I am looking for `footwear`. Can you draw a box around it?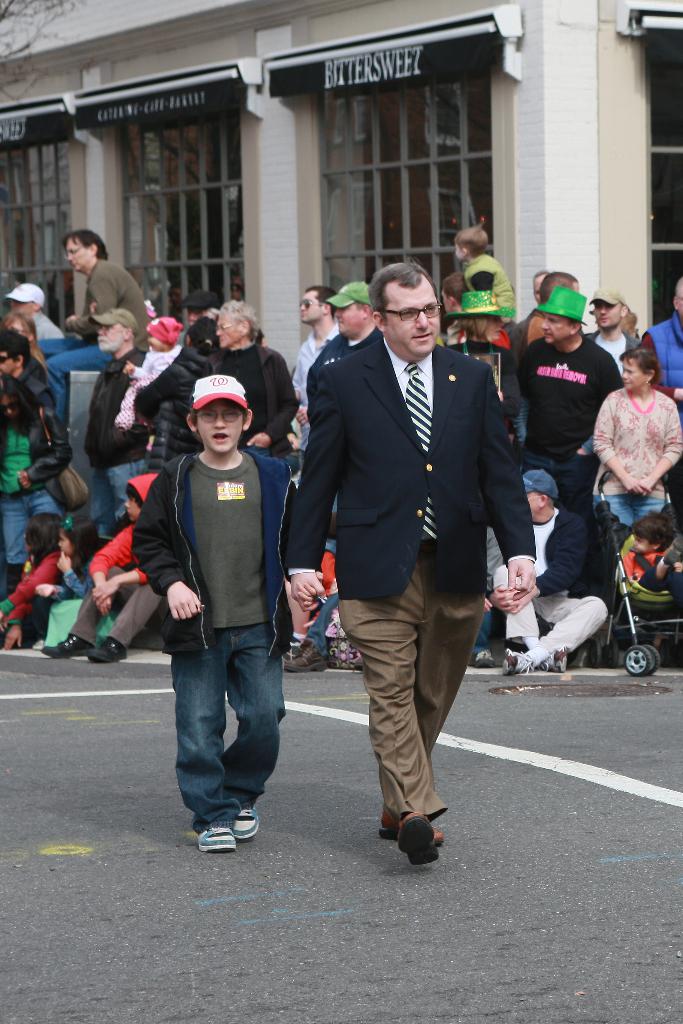
Sure, the bounding box is 193:811:236:856.
